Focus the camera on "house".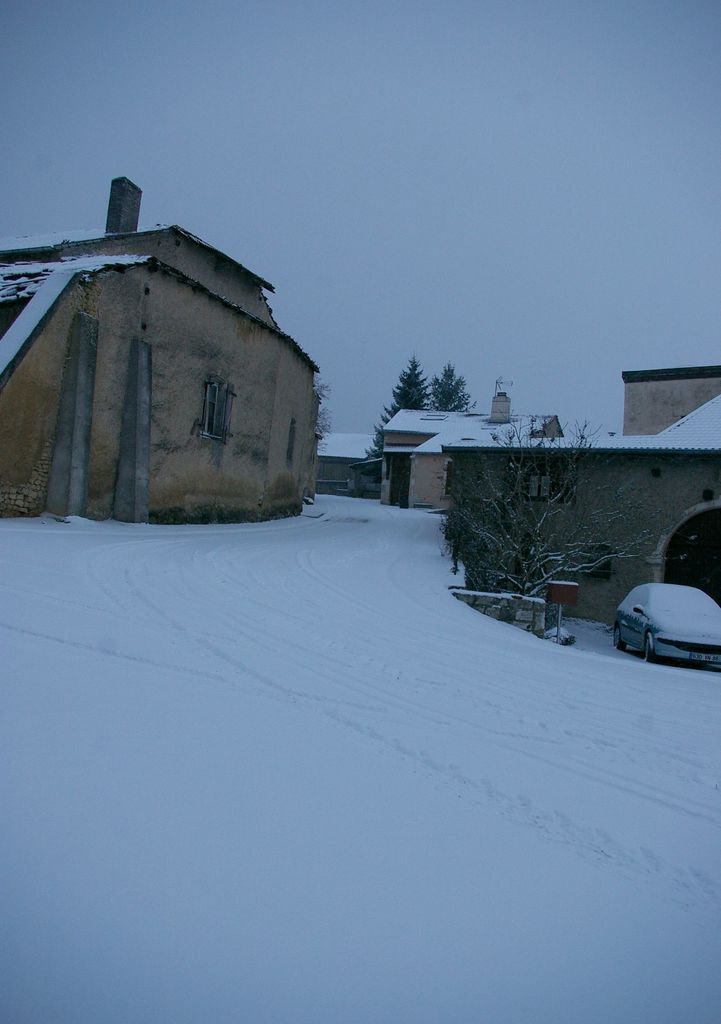
Focus region: bbox=(439, 362, 720, 615).
